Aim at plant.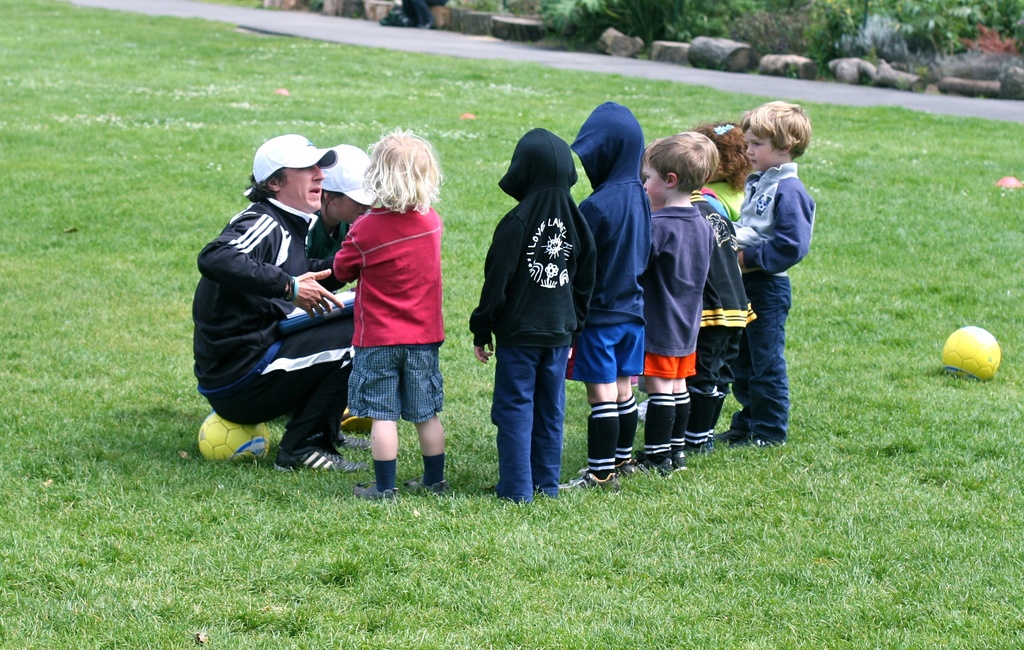
Aimed at 523,0,768,54.
